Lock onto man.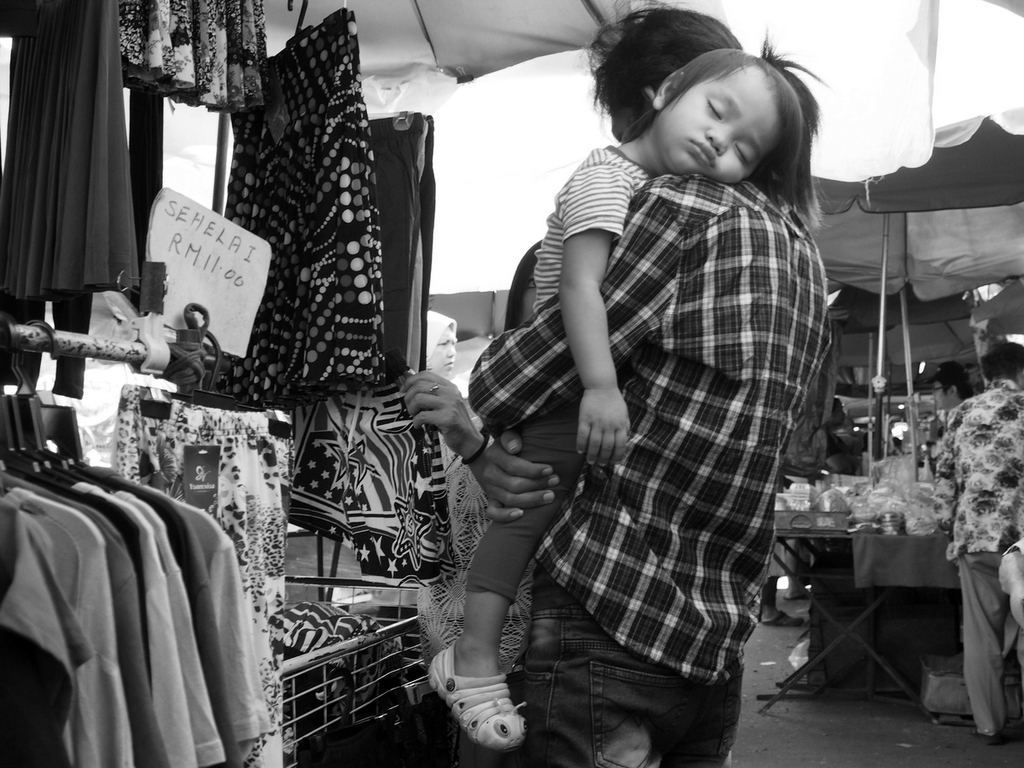
Locked: l=477, t=4, r=829, b=767.
